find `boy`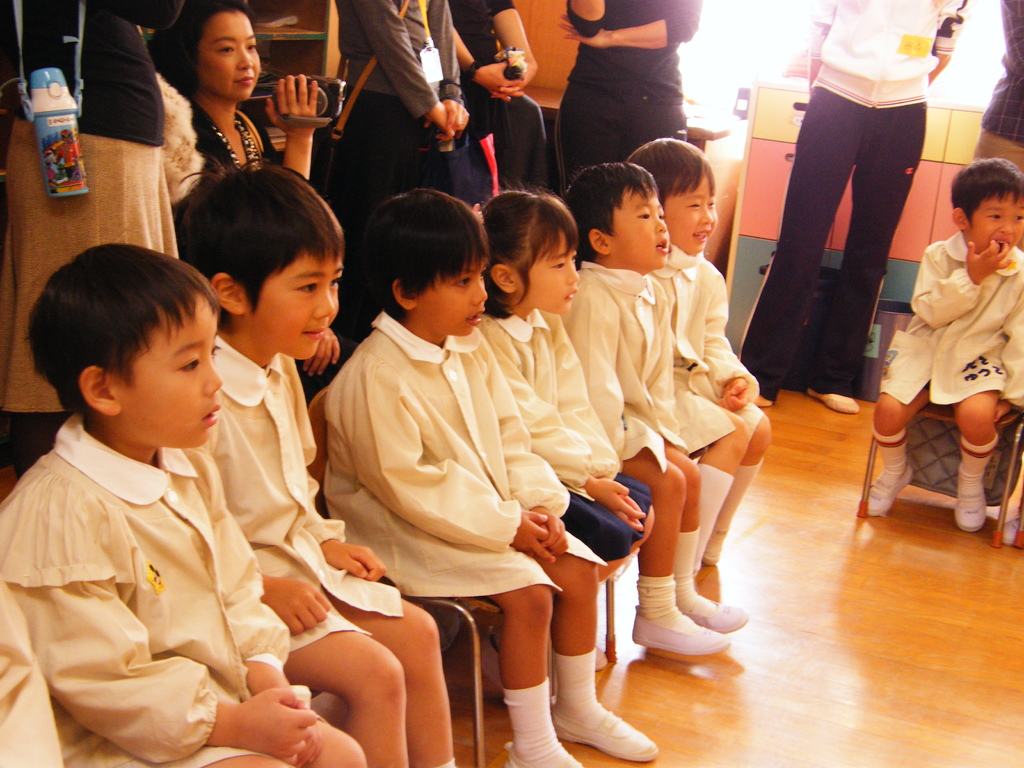
<box>633,136,773,568</box>
